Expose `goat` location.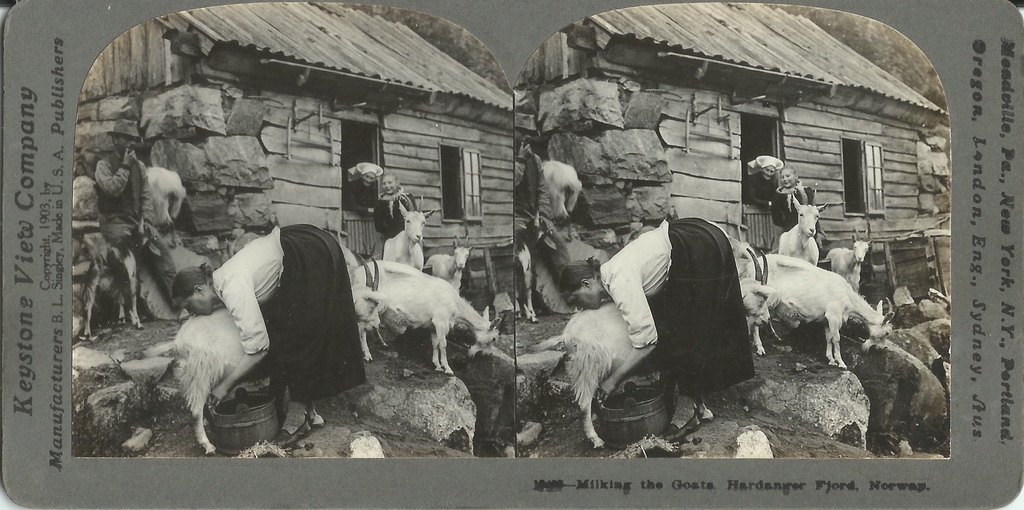
Exposed at detection(525, 245, 774, 448).
